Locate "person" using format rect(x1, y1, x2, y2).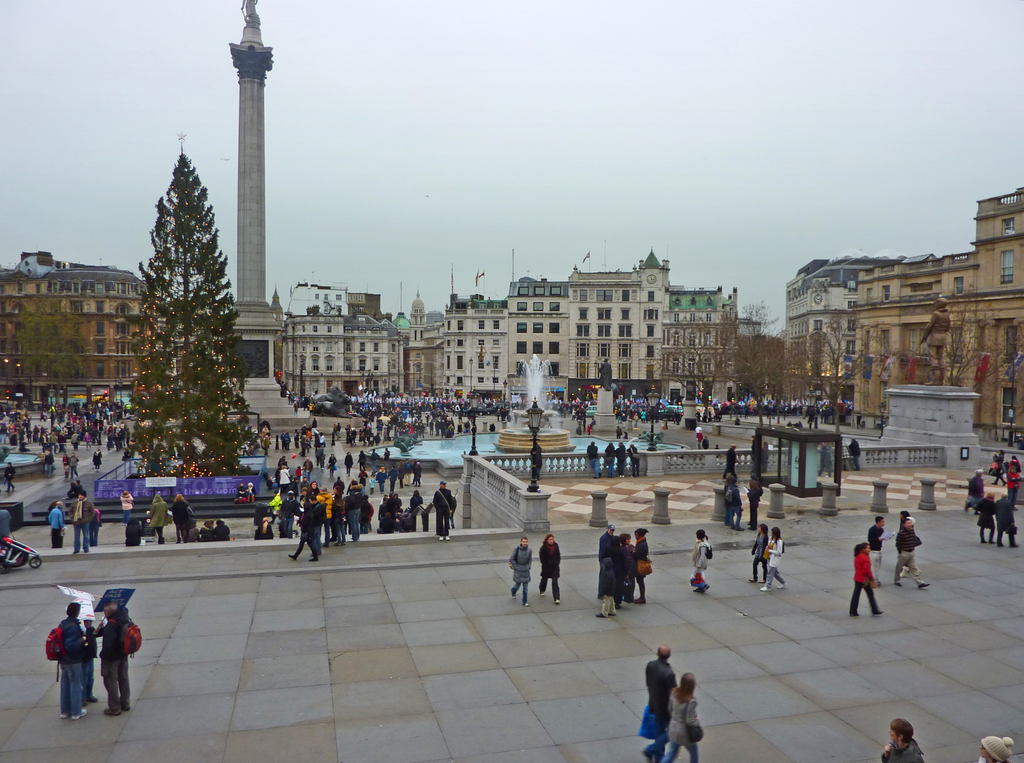
rect(119, 488, 135, 521).
